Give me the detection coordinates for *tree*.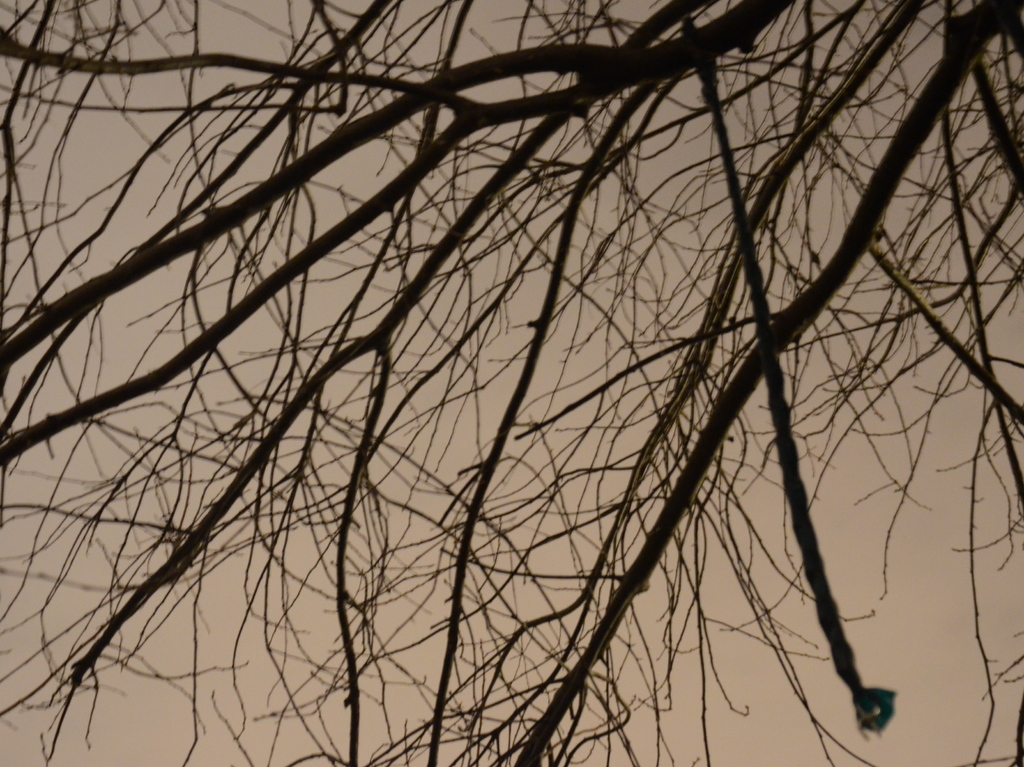
<box>0,1,1023,766</box>.
